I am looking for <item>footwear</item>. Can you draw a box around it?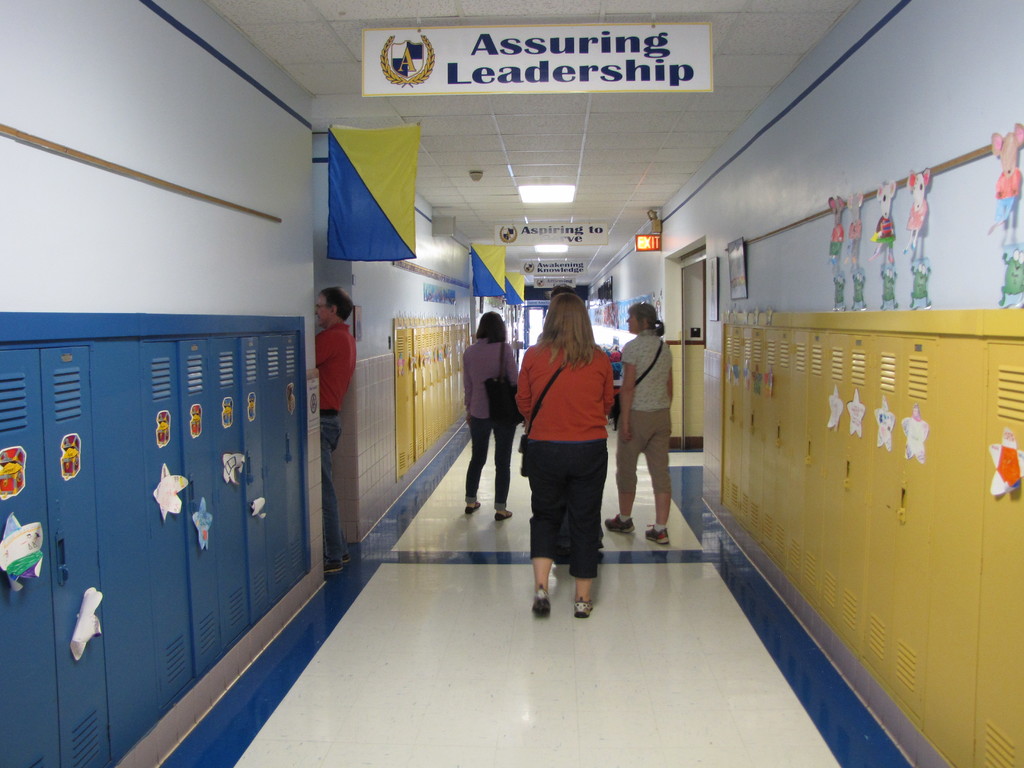
Sure, the bounding box is bbox(463, 501, 483, 517).
